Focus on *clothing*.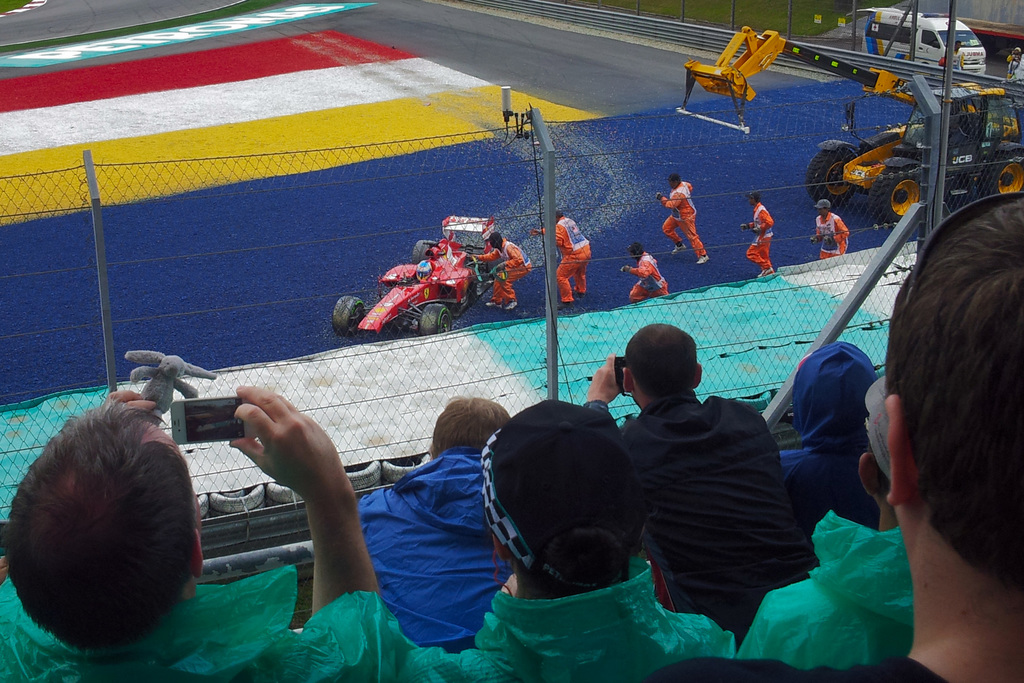
Focused at {"left": 644, "top": 652, "right": 940, "bottom": 682}.
